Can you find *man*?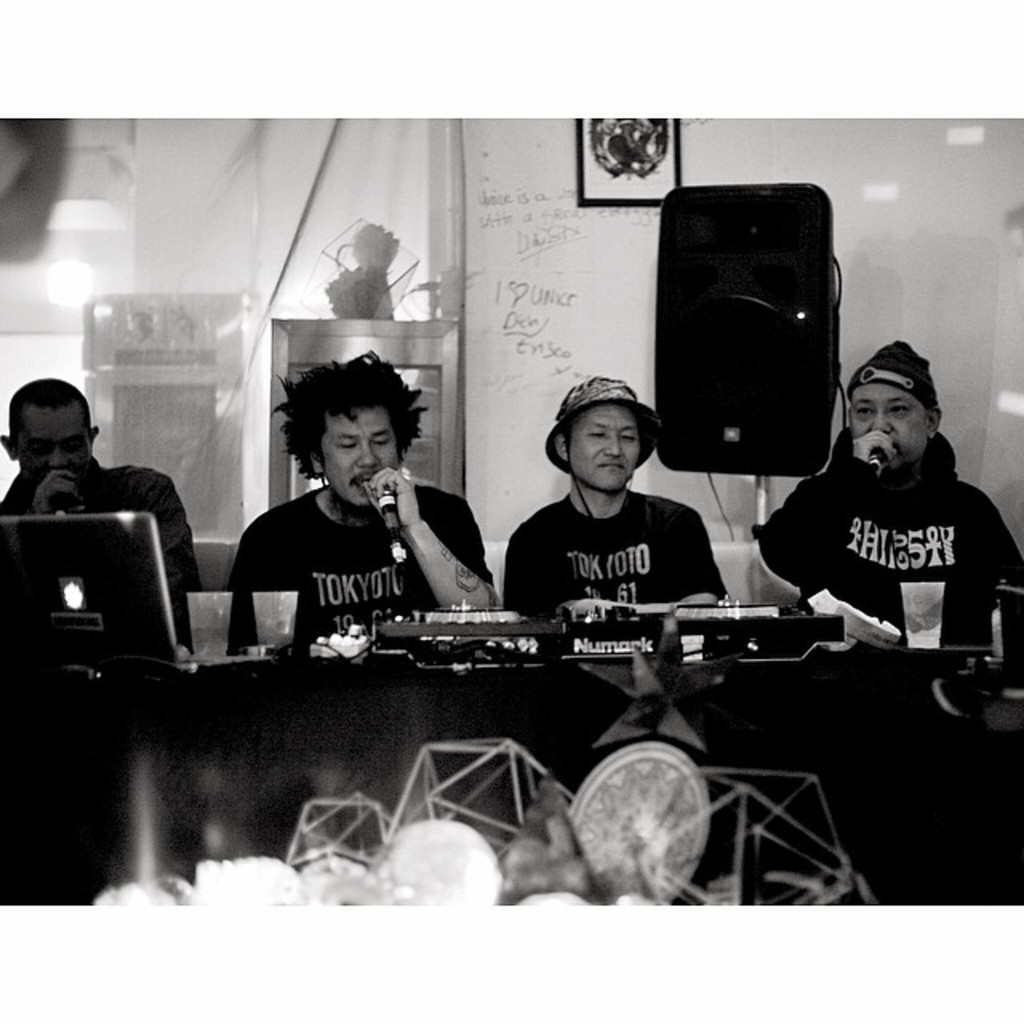
Yes, bounding box: [x1=226, y1=354, x2=517, y2=634].
